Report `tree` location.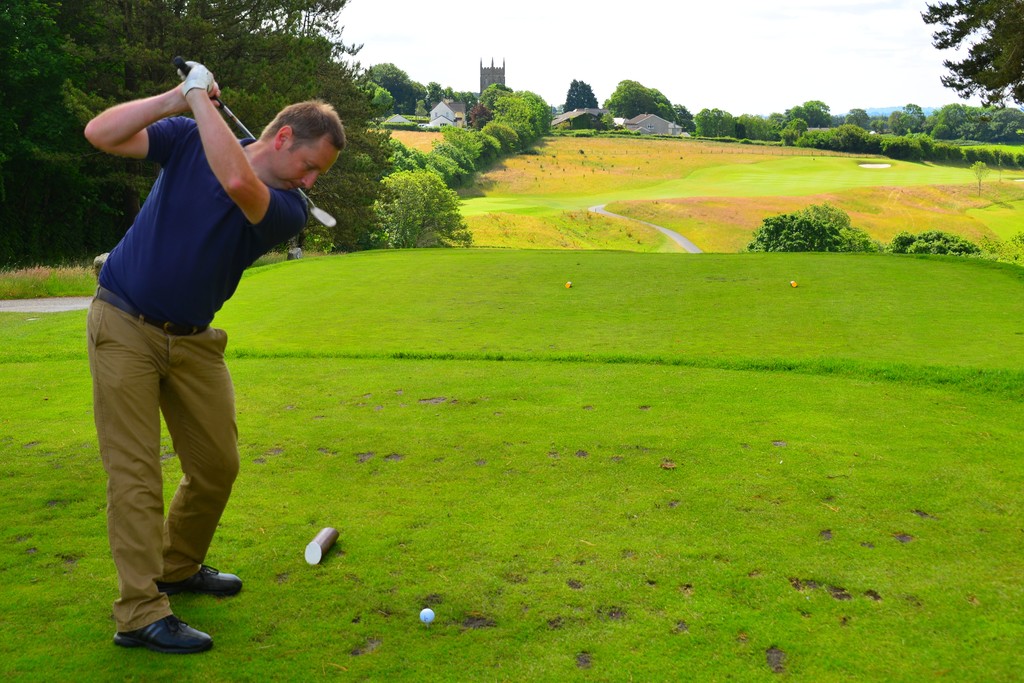
Report: left=349, top=60, right=432, bottom=119.
